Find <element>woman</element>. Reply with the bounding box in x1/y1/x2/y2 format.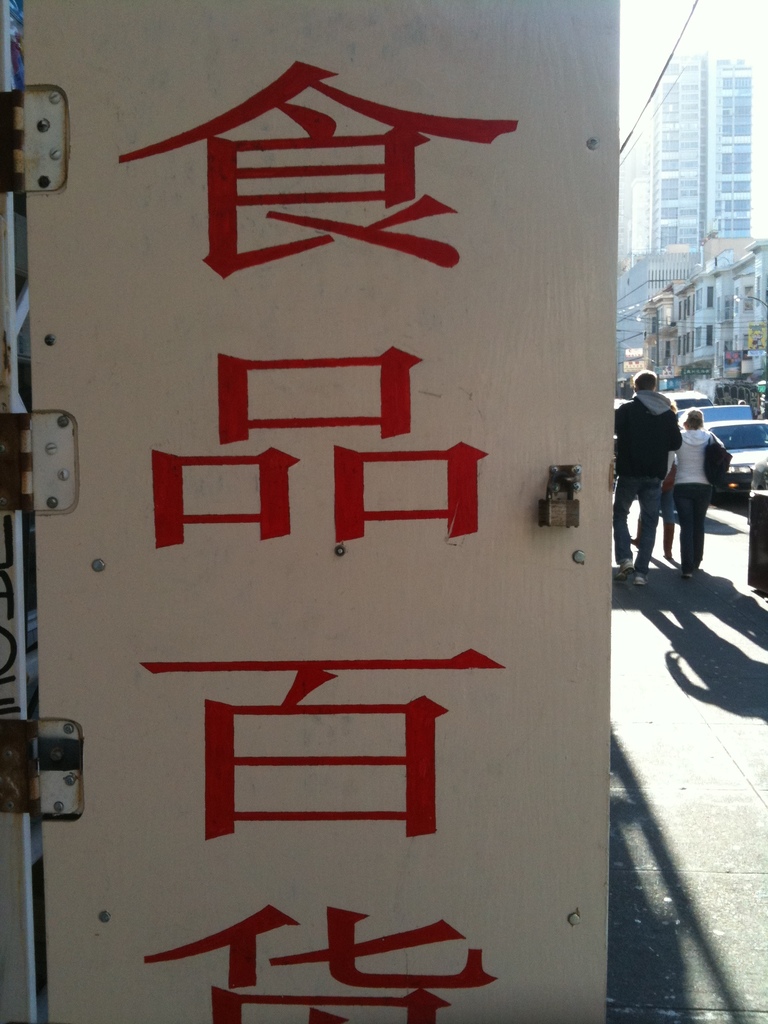
657/405/723/579.
